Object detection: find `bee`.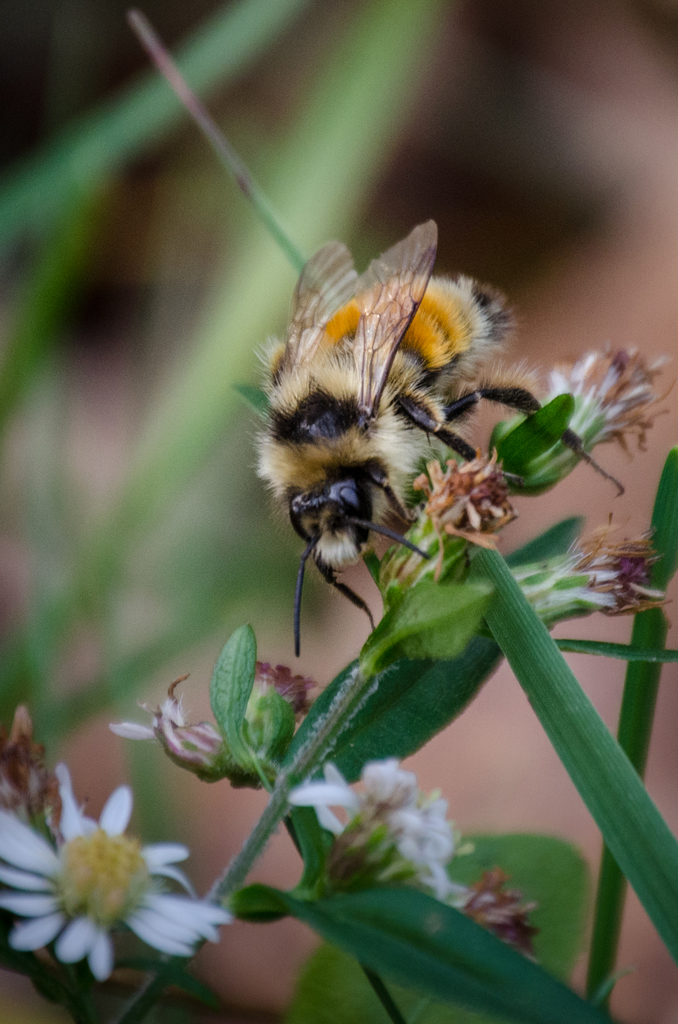
<bbox>239, 221, 555, 656</bbox>.
